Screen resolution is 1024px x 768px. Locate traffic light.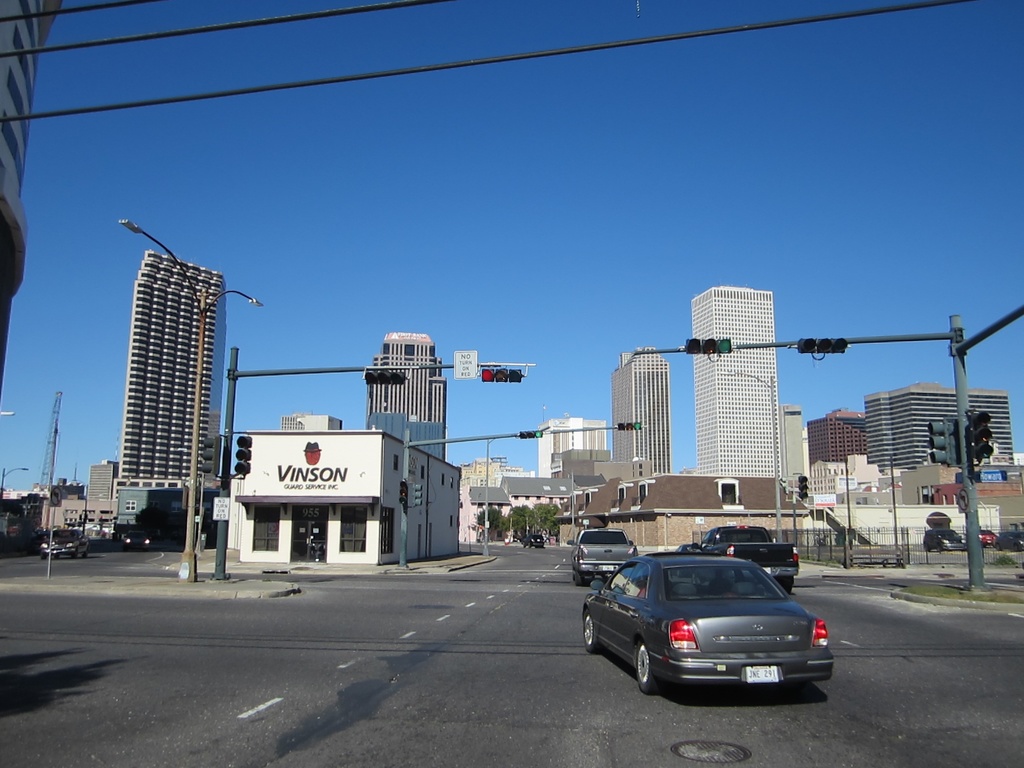
left=412, top=481, right=422, bottom=504.
